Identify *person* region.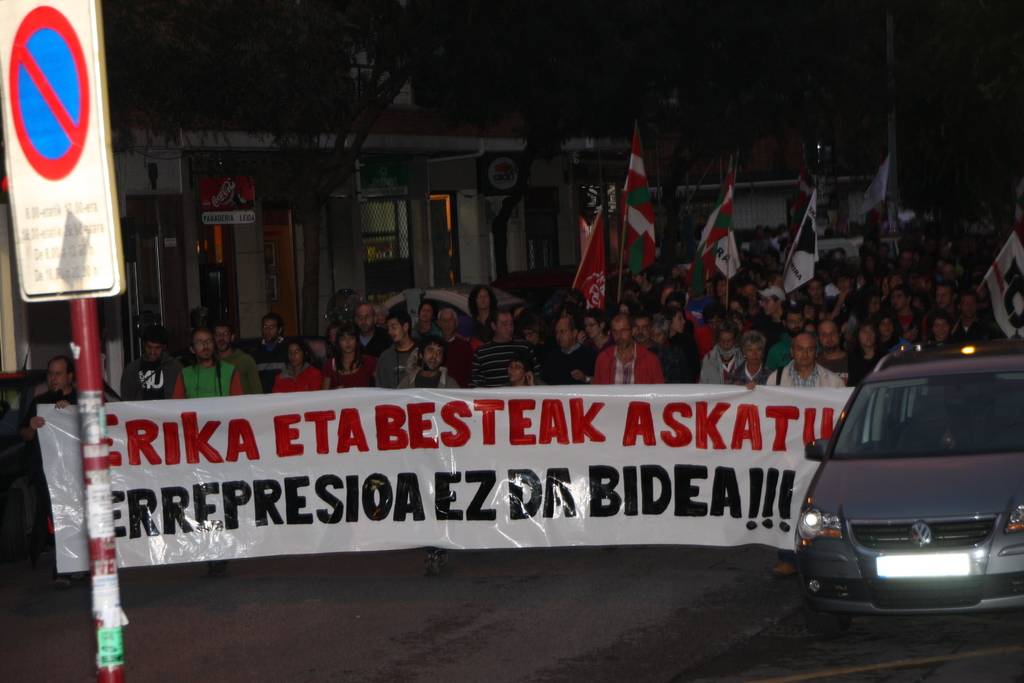
Region: {"x1": 405, "y1": 340, "x2": 459, "y2": 388}.
